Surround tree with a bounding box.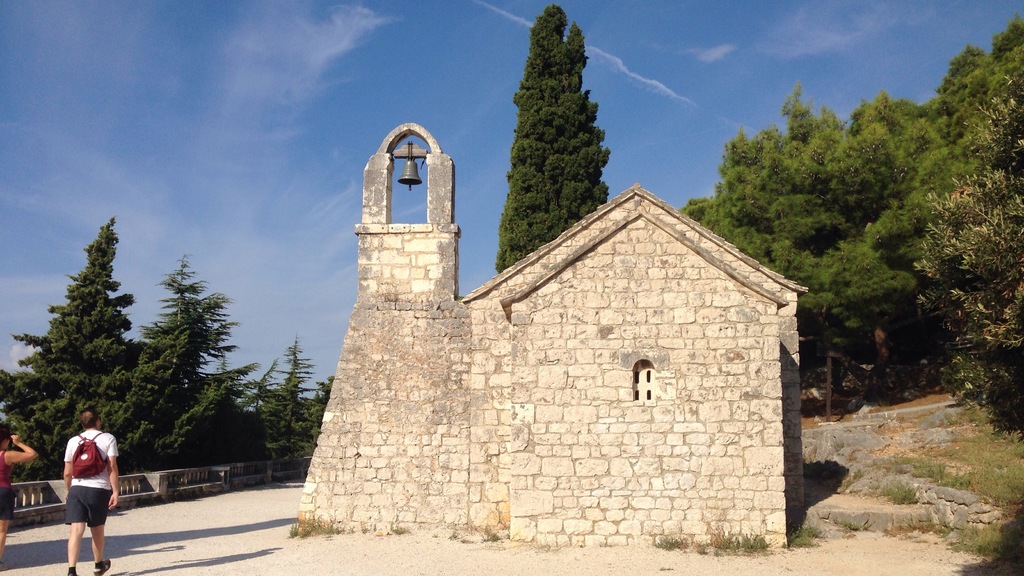
0,367,20,413.
